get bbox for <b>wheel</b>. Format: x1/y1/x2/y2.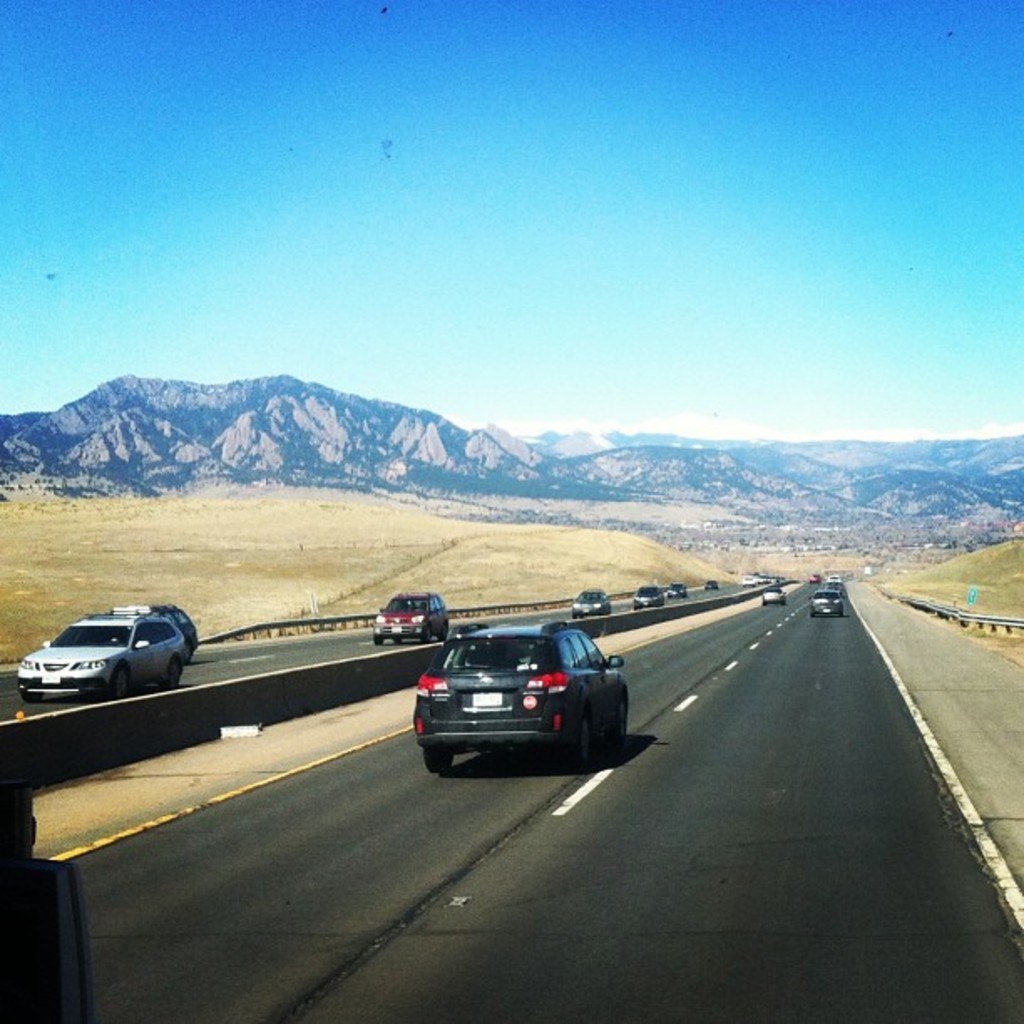
166/656/184/691.
